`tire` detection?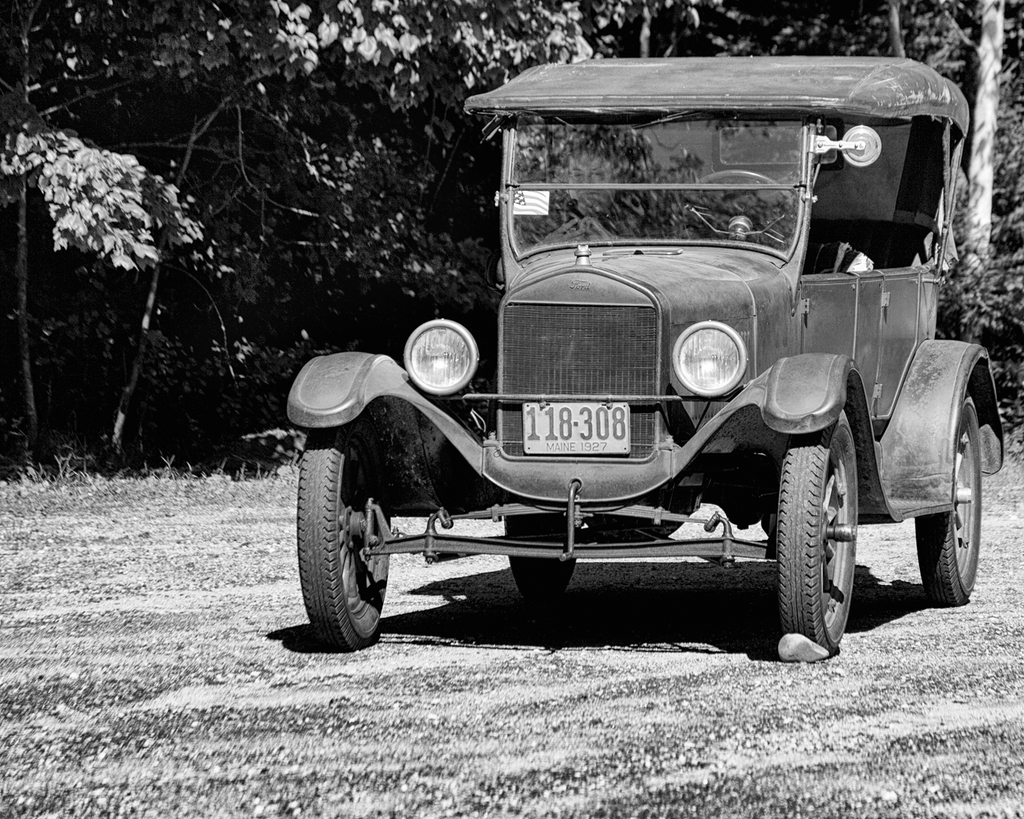
778 406 861 650
